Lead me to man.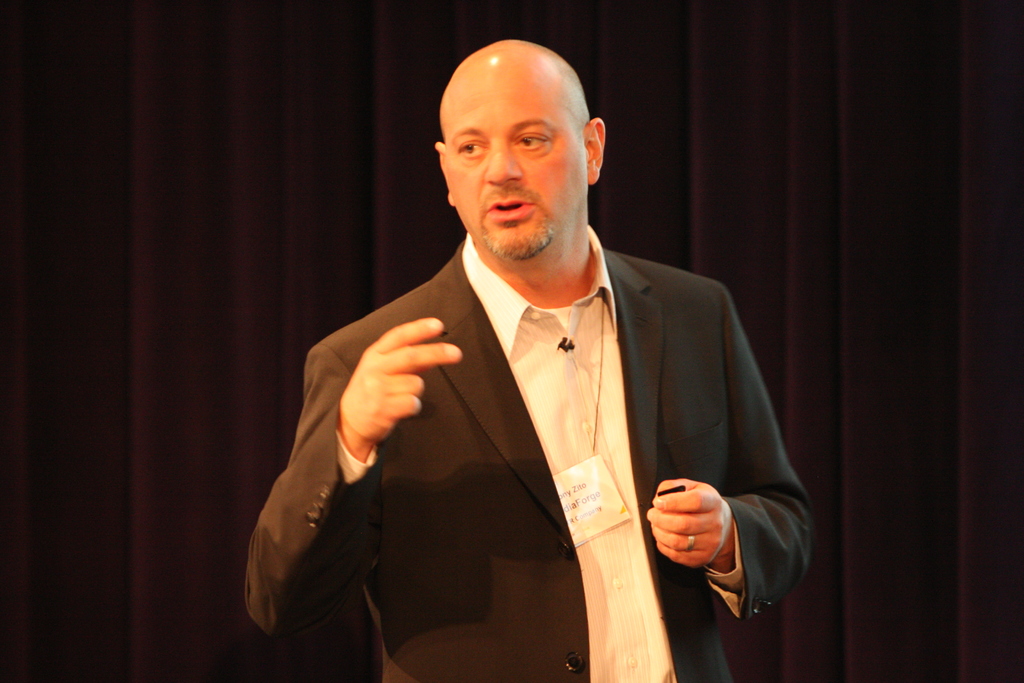
Lead to bbox(254, 47, 838, 670).
